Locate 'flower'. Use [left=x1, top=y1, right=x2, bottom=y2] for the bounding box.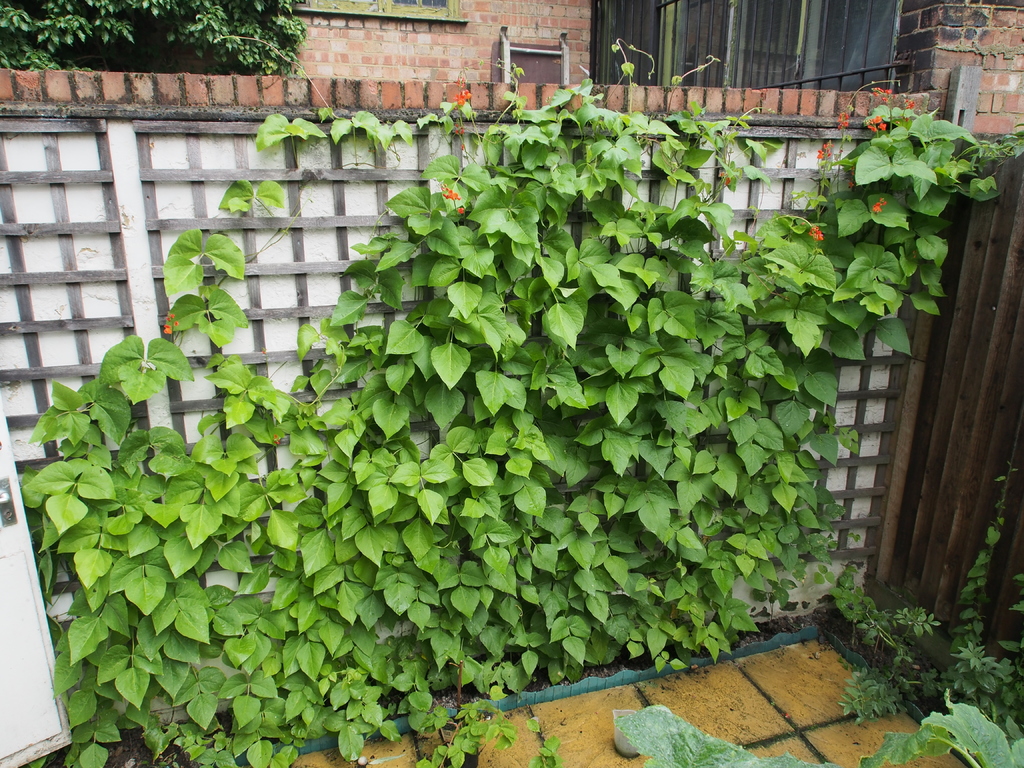
[left=867, top=124, right=876, bottom=134].
